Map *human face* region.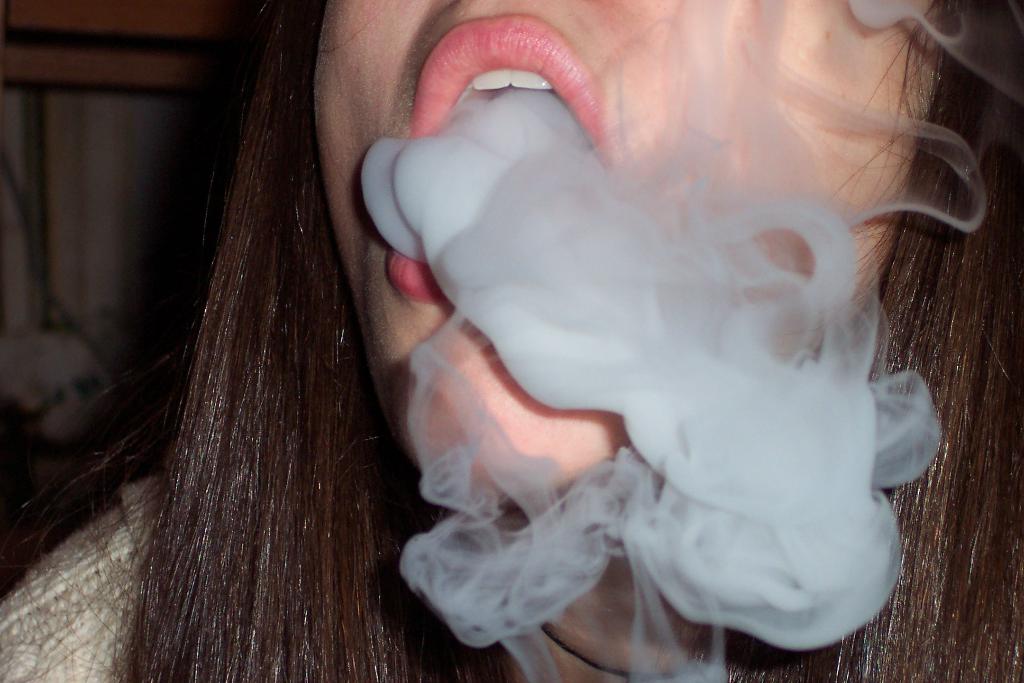
Mapped to left=310, top=0, right=941, bottom=493.
